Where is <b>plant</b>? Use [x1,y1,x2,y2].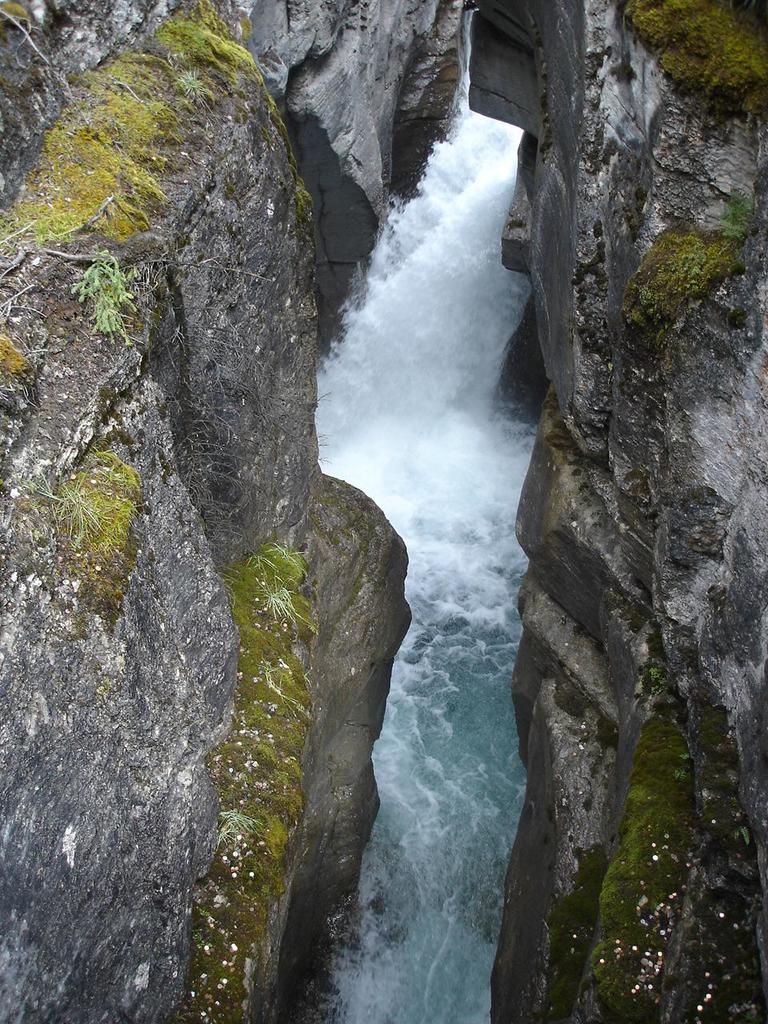
[595,667,713,1021].
